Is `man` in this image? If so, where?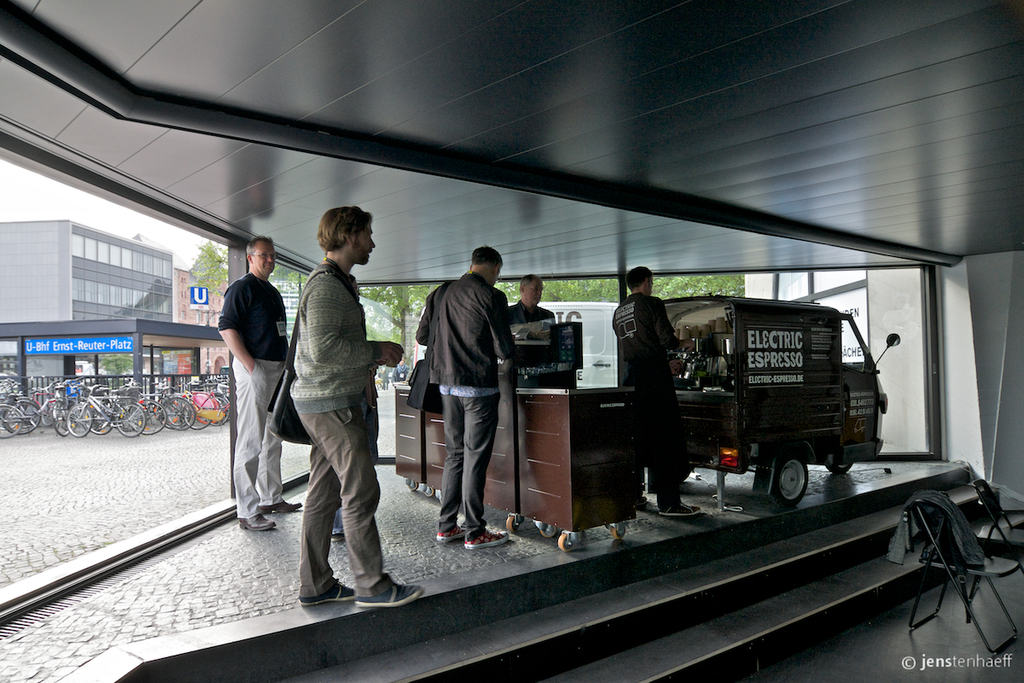
Yes, at <box>412,242,527,562</box>.
